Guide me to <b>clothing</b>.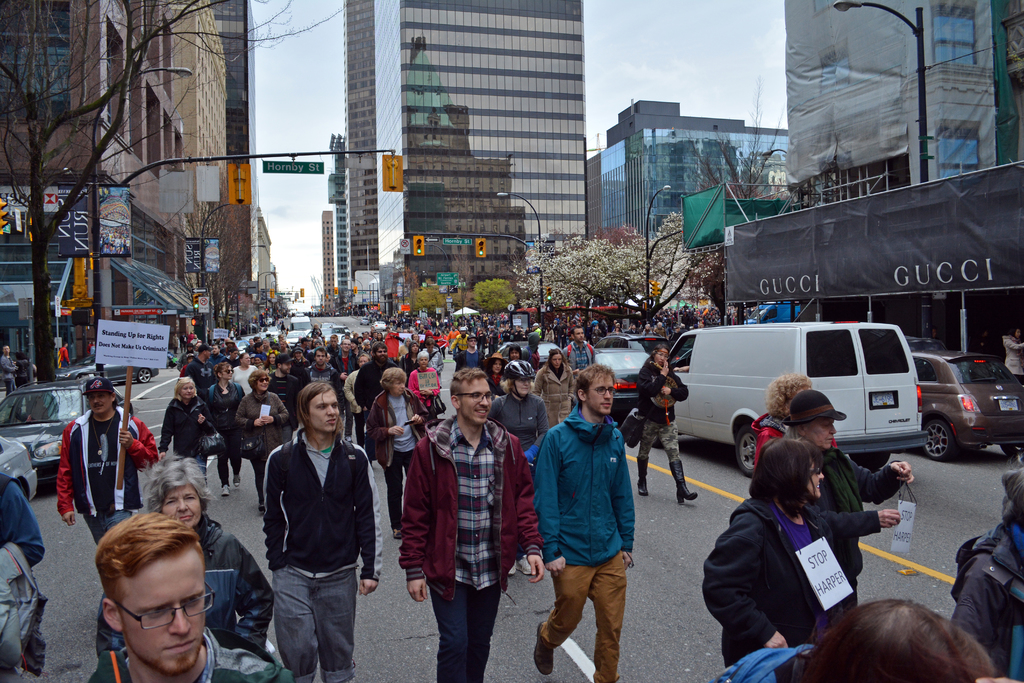
Guidance: 181, 359, 215, 393.
